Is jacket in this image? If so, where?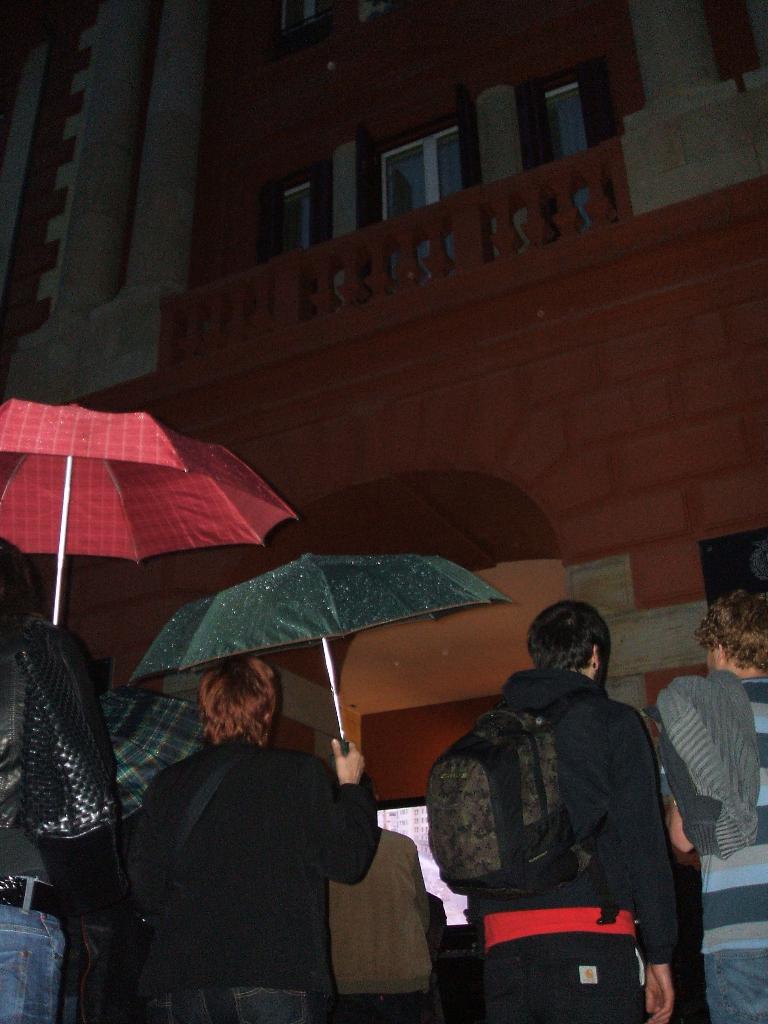
Yes, at region(99, 686, 417, 1016).
